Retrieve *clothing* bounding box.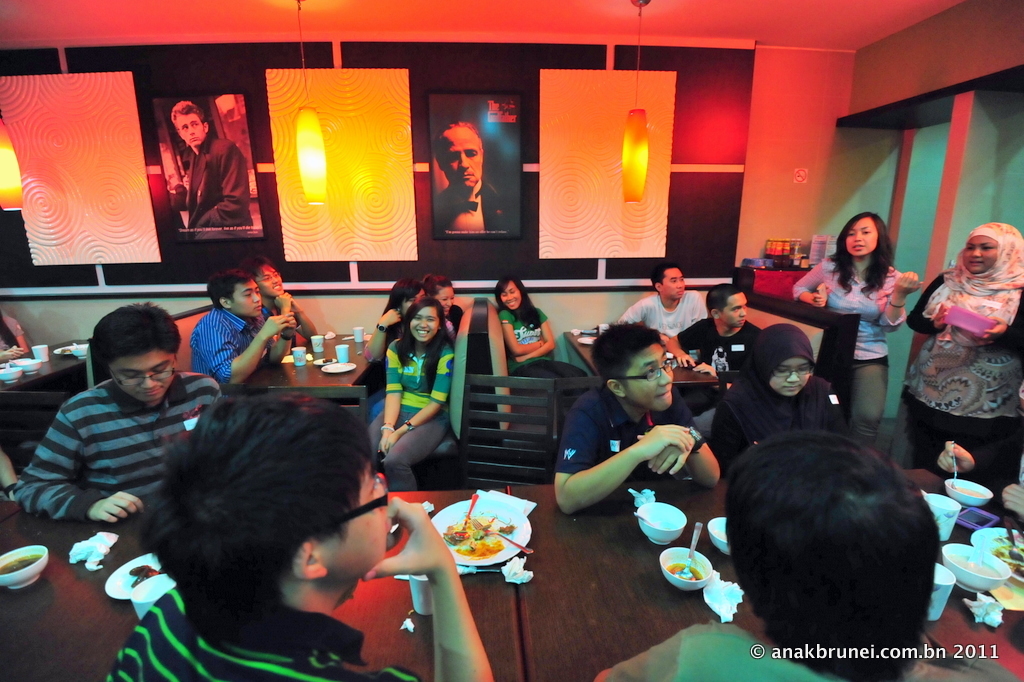
Bounding box: (365, 336, 456, 495).
